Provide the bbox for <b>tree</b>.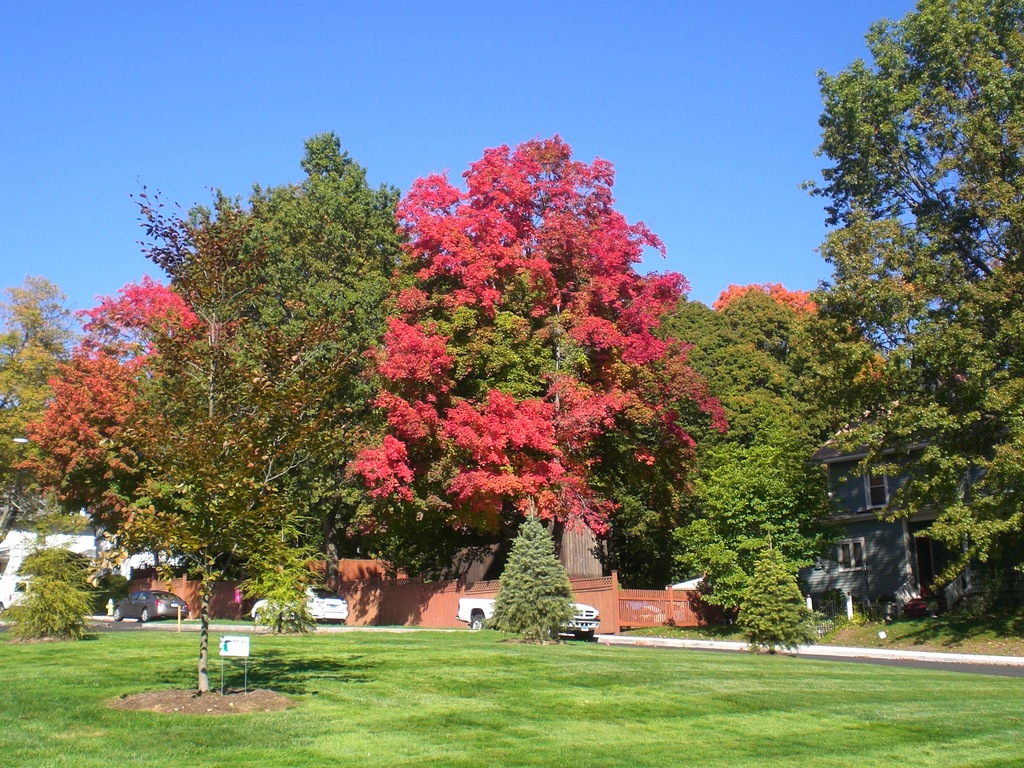
box=[485, 499, 584, 650].
